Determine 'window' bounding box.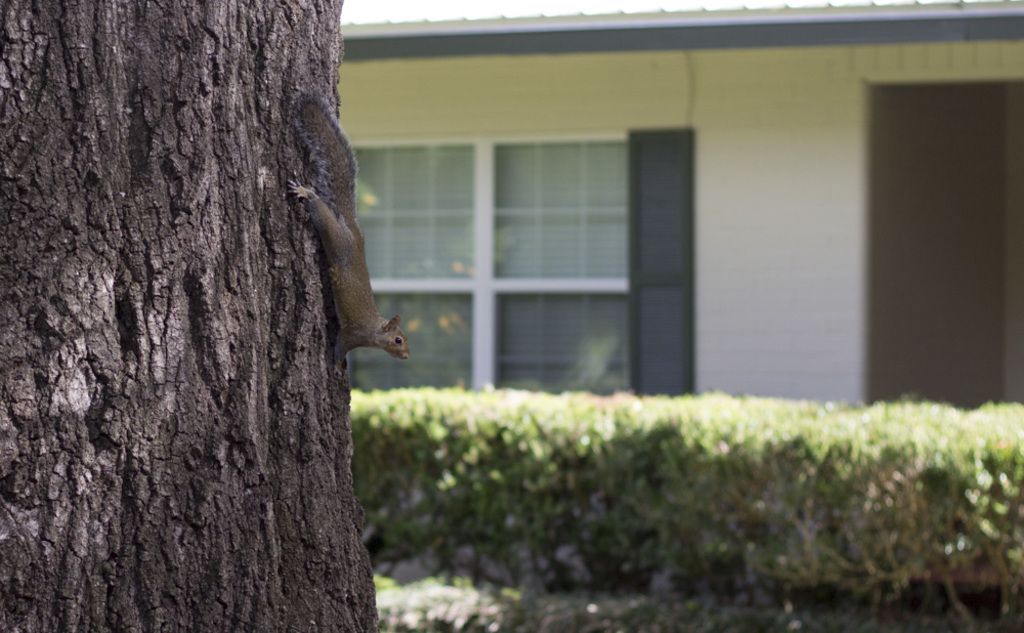
Determined: select_region(469, 287, 651, 395).
